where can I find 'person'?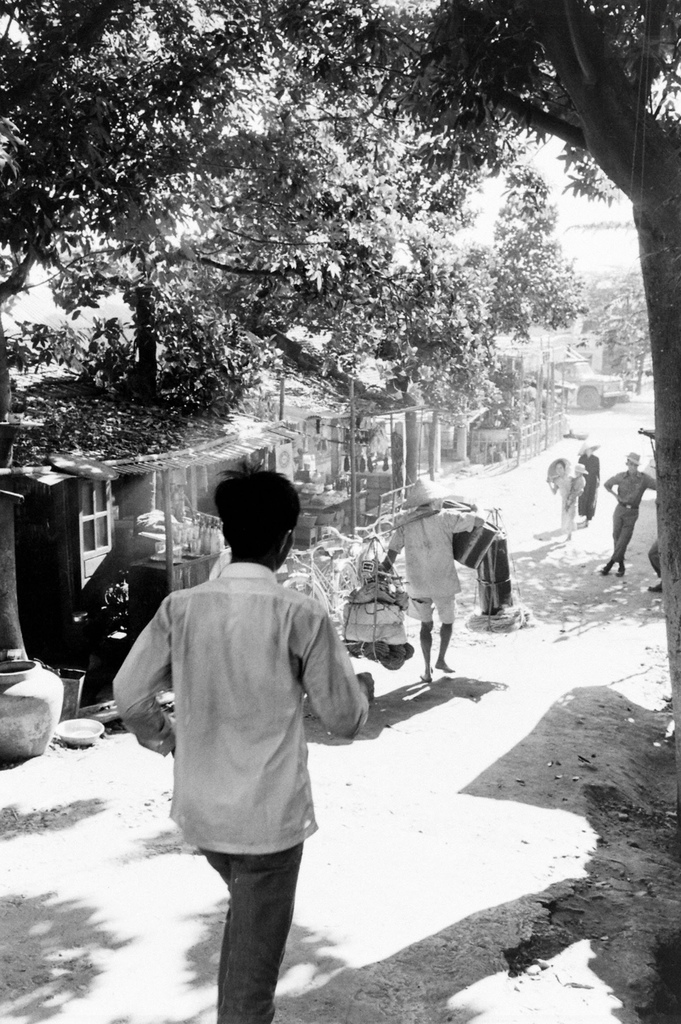
You can find it at <bbox>577, 444, 601, 522</bbox>.
